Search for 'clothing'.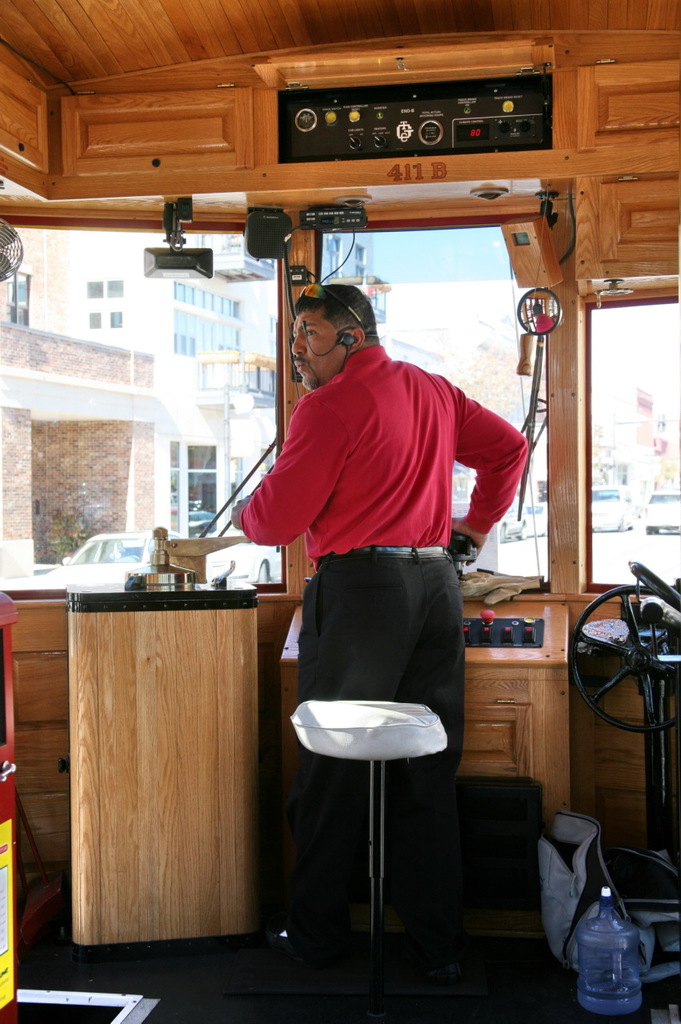
Found at pyautogui.locateOnScreen(243, 339, 534, 779).
